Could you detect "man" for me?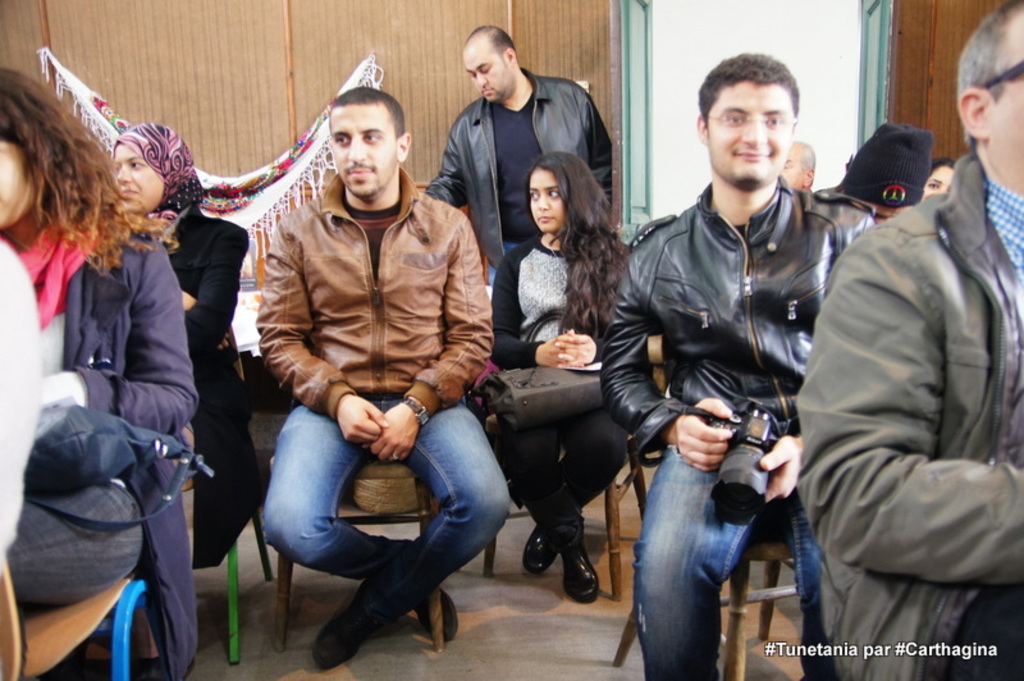
Detection result: 250 72 521 669.
